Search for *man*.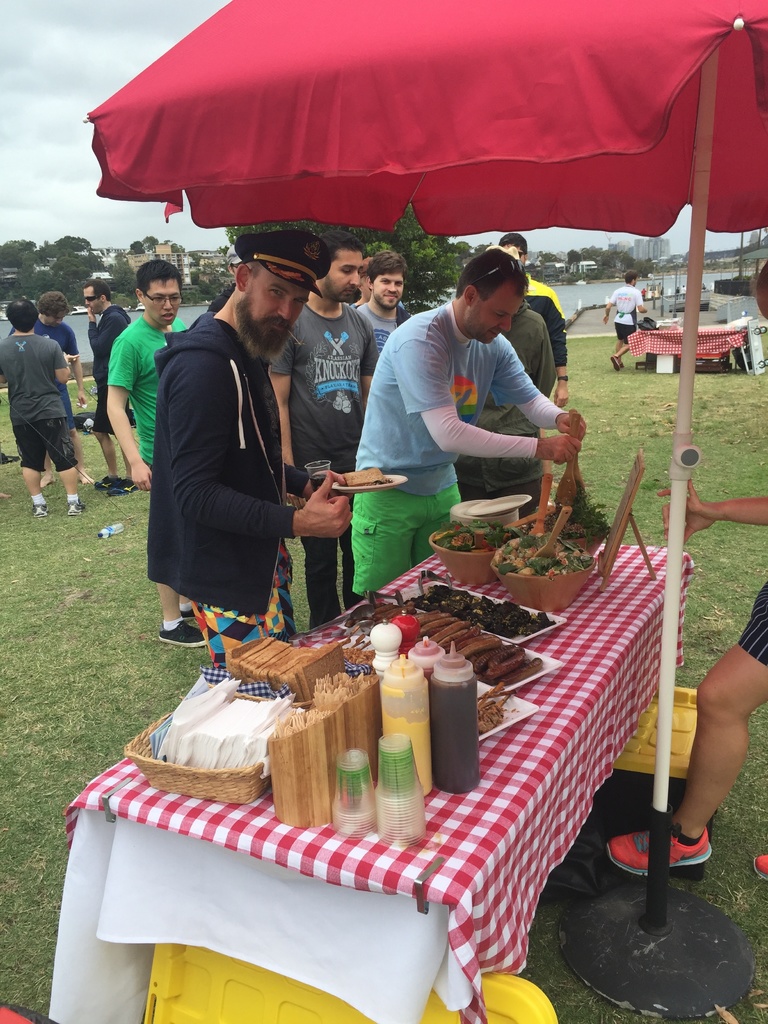
Found at detection(348, 244, 415, 364).
